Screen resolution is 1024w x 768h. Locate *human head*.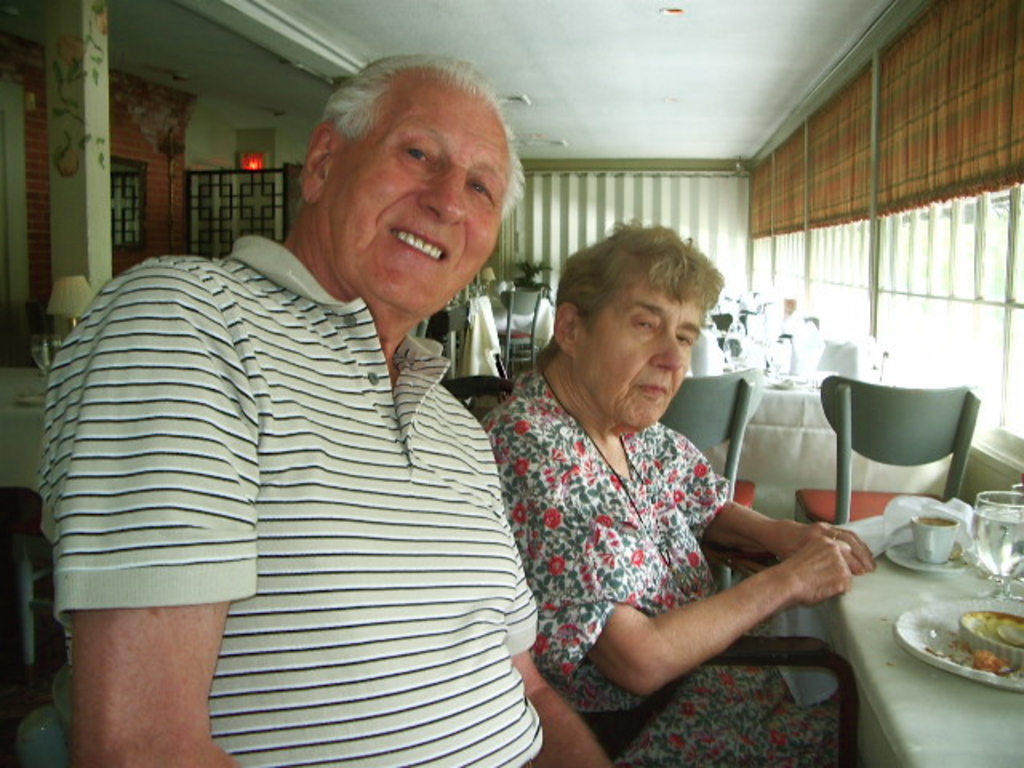
[x1=290, y1=54, x2=523, y2=299].
